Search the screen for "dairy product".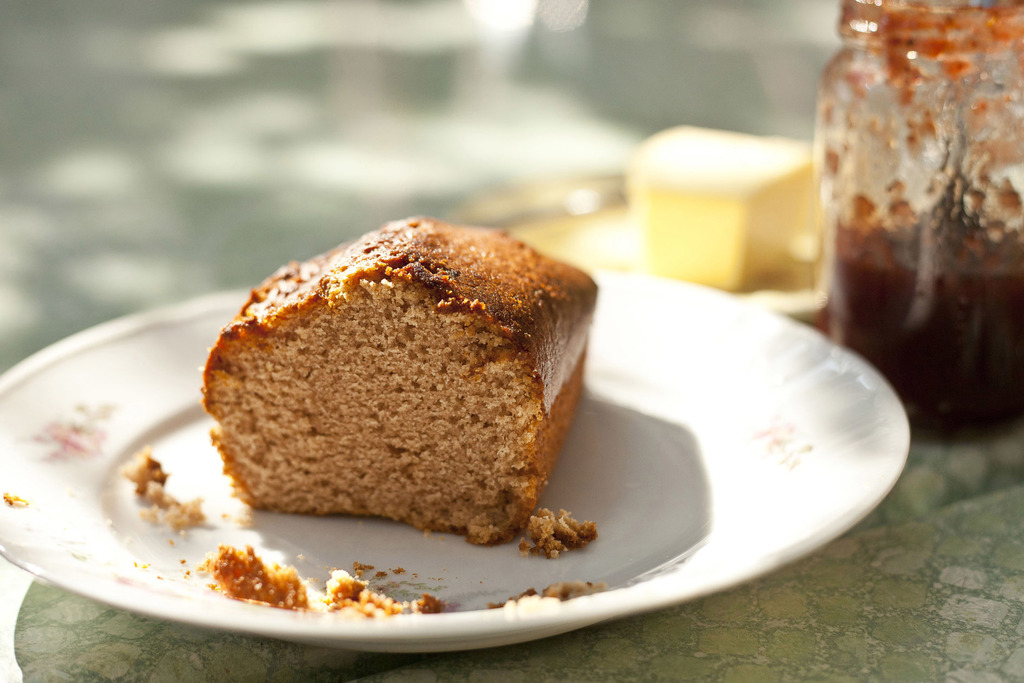
Found at bbox=[211, 218, 610, 540].
